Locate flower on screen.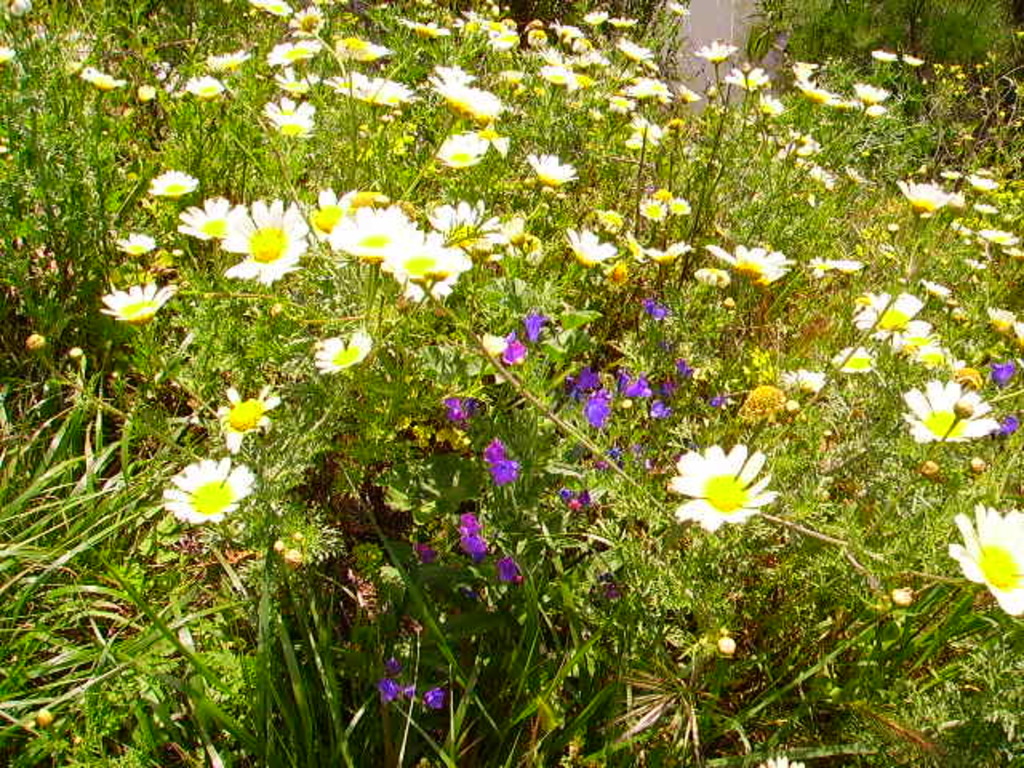
On screen at 330,70,422,114.
